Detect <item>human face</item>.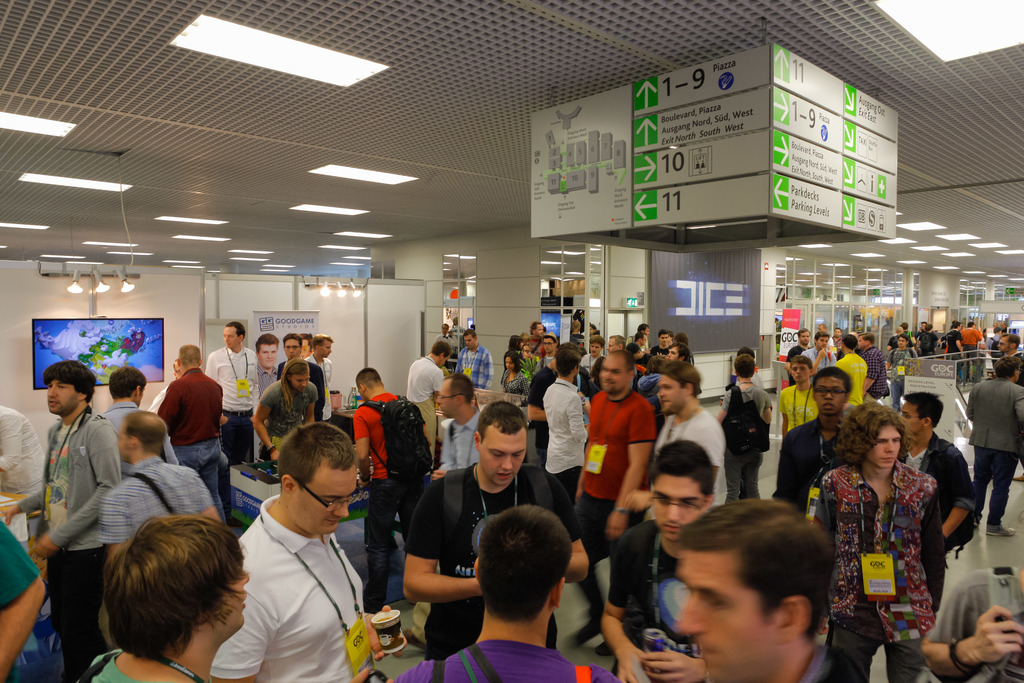
Detected at (46, 378, 79, 418).
